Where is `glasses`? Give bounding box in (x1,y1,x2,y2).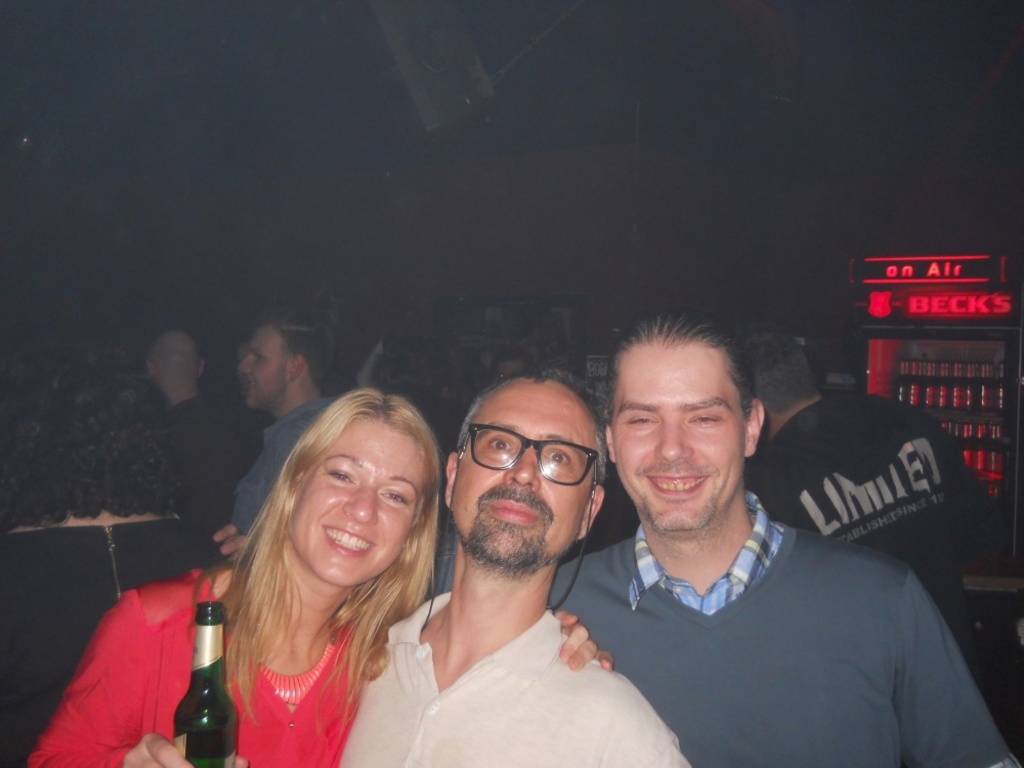
(452,443,606,501).
